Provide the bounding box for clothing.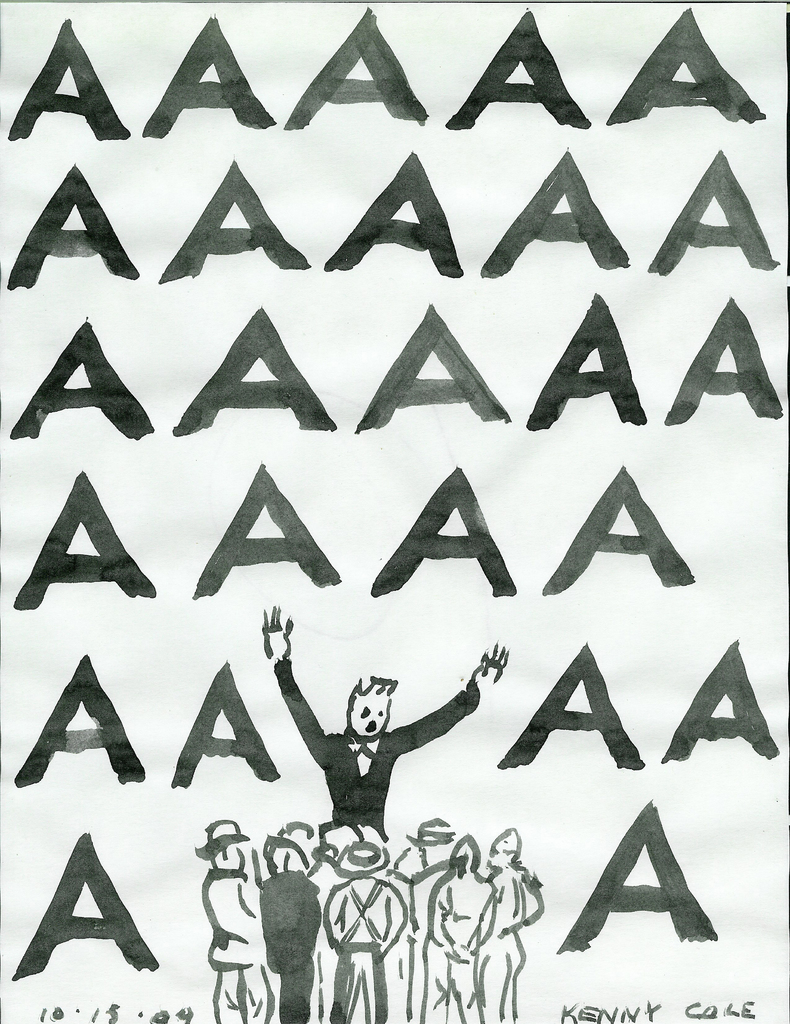
box=[402, 860, 451, 1023].
